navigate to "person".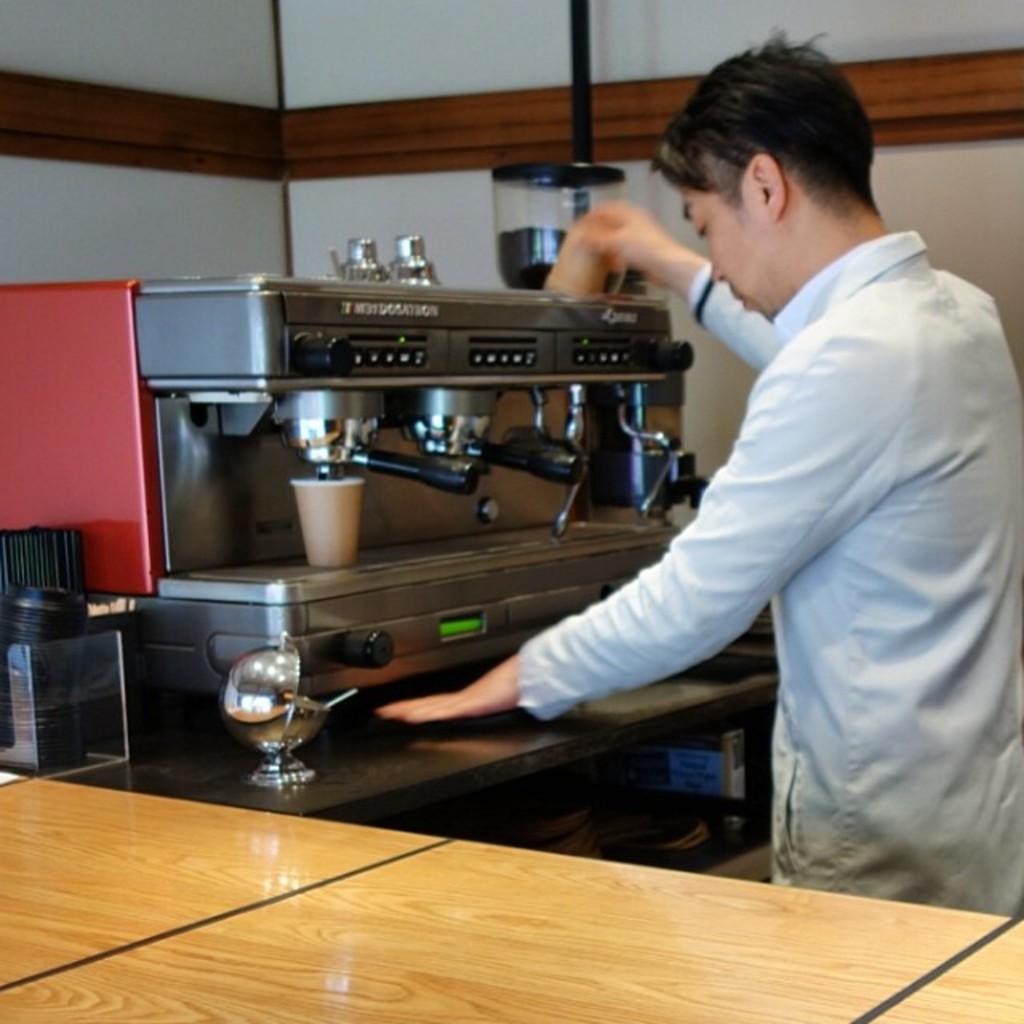
Navigation target: left=354, top=16, right=1022, bottom=891.
